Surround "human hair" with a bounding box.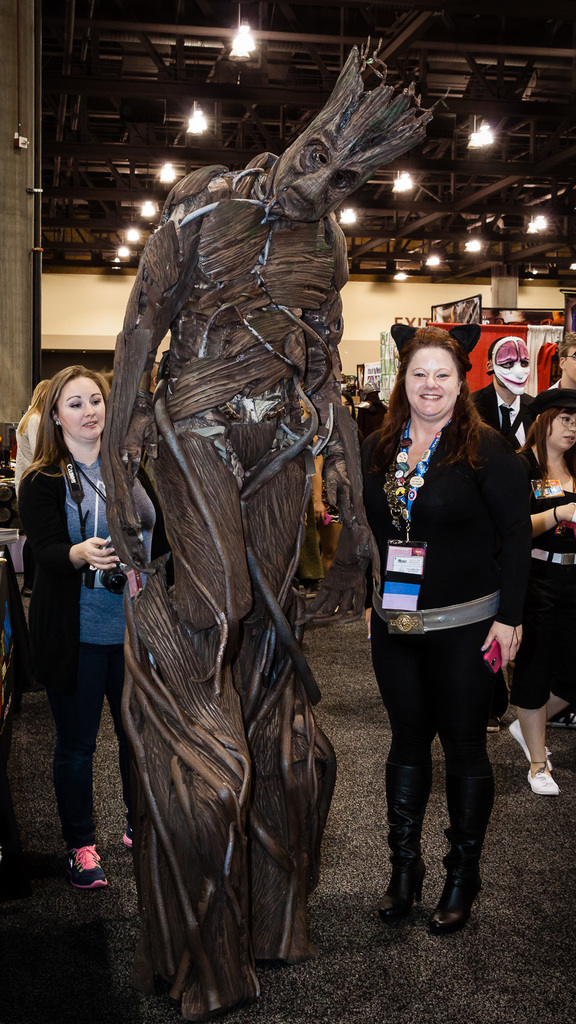
x1=552 y1=330 x2=575 y2=365.
